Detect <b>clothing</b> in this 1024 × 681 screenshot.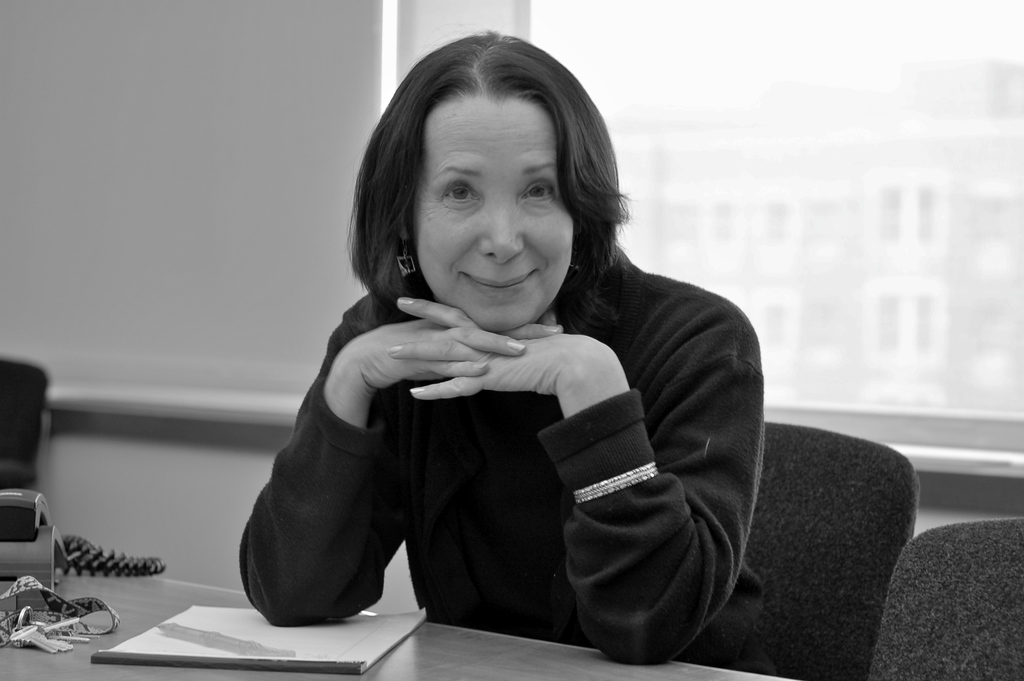
Detection: 225/221/788/678.
